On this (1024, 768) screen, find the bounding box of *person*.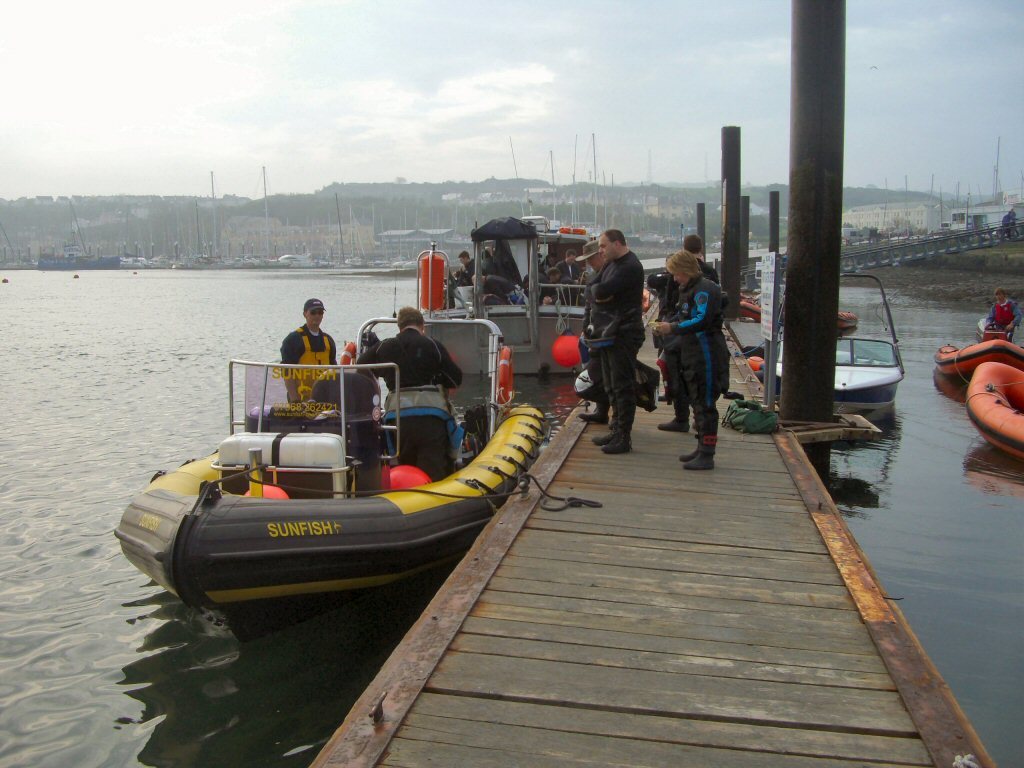
Bounding box: 679 239 725 280.
